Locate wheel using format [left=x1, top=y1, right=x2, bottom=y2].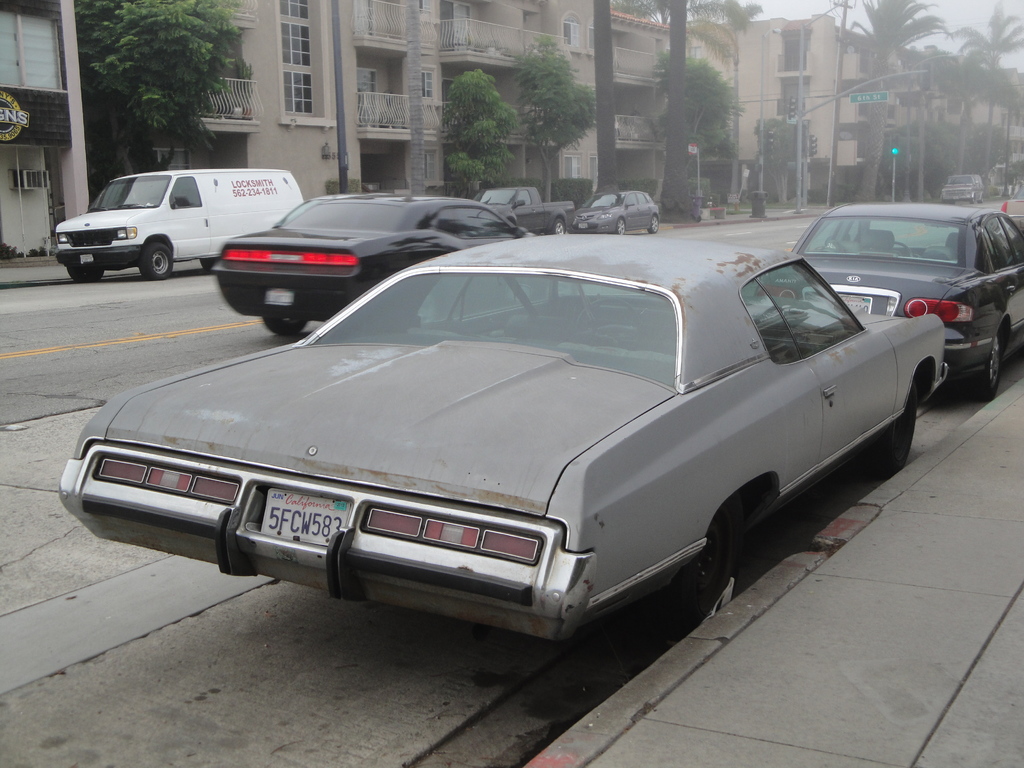
[left=619, top=220, right=625, bottom=234].
